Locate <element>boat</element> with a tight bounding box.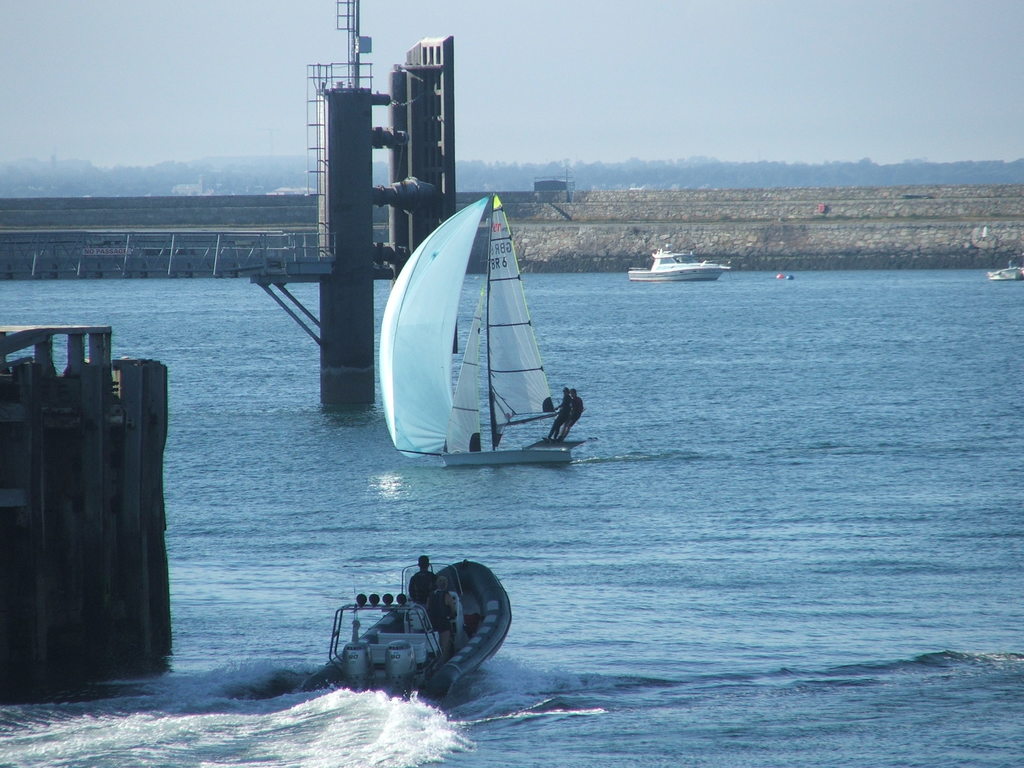
detection(985, 259, 1023, 281).
